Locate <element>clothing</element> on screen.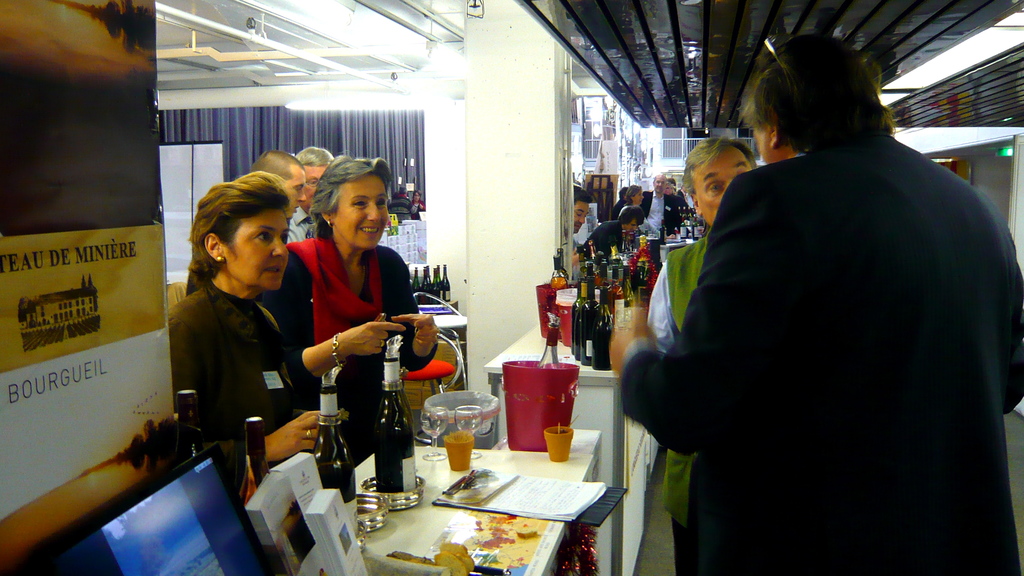
On screen at box=[262, 227, 420, 437].
